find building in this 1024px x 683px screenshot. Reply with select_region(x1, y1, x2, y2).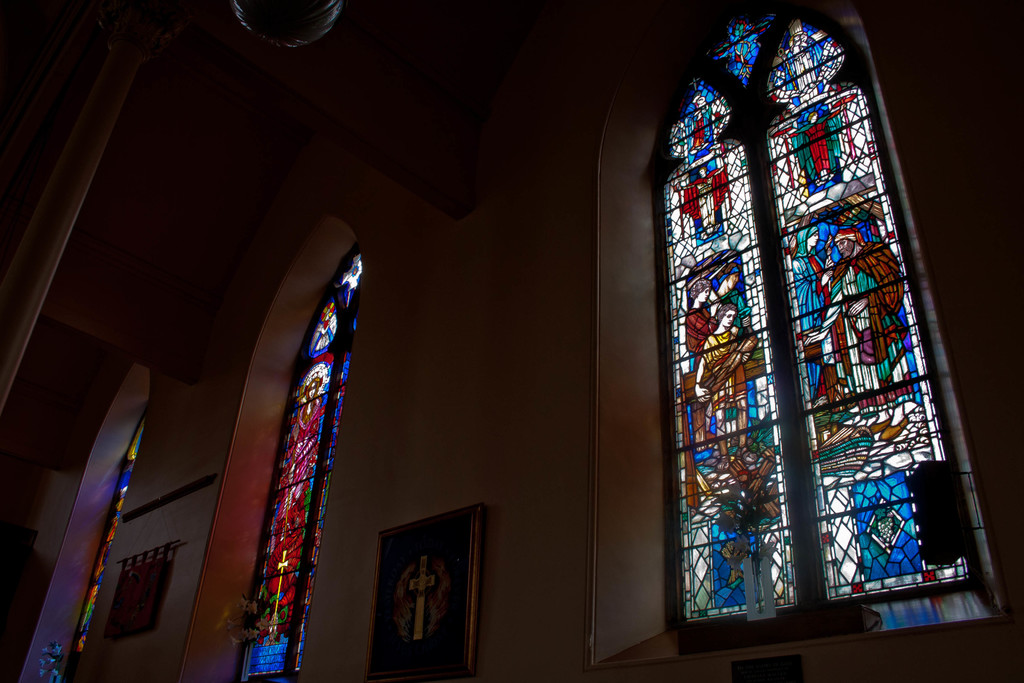
select_region(0, 0, 1023, 682).
